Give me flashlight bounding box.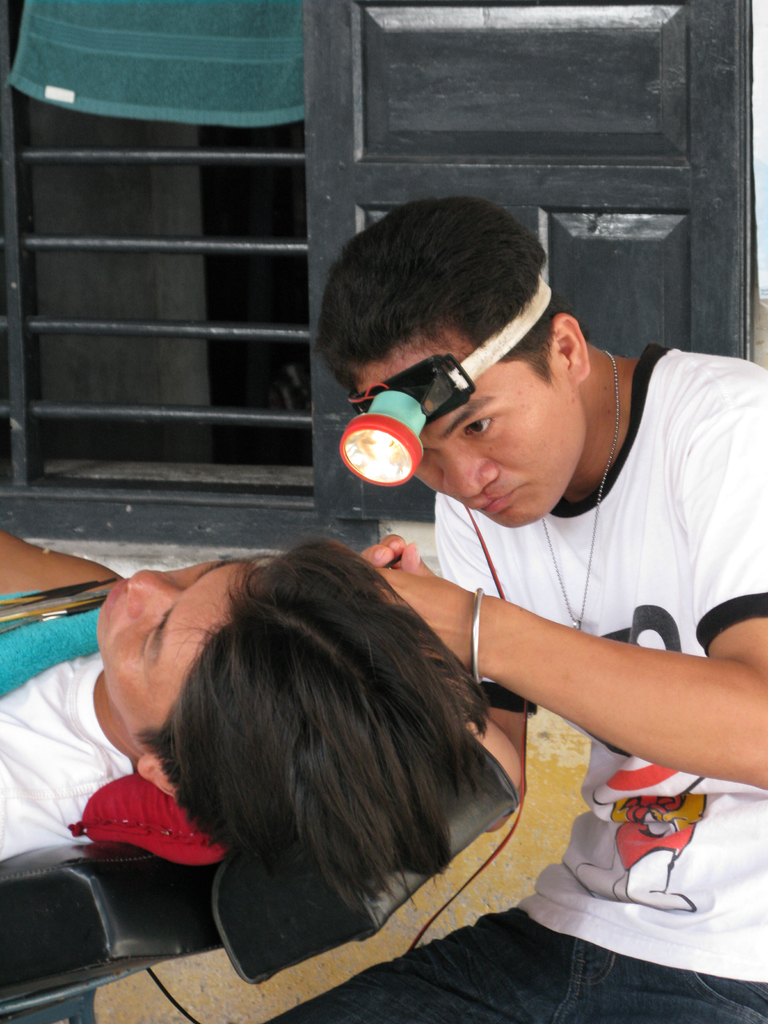
(332,342,474,488).
